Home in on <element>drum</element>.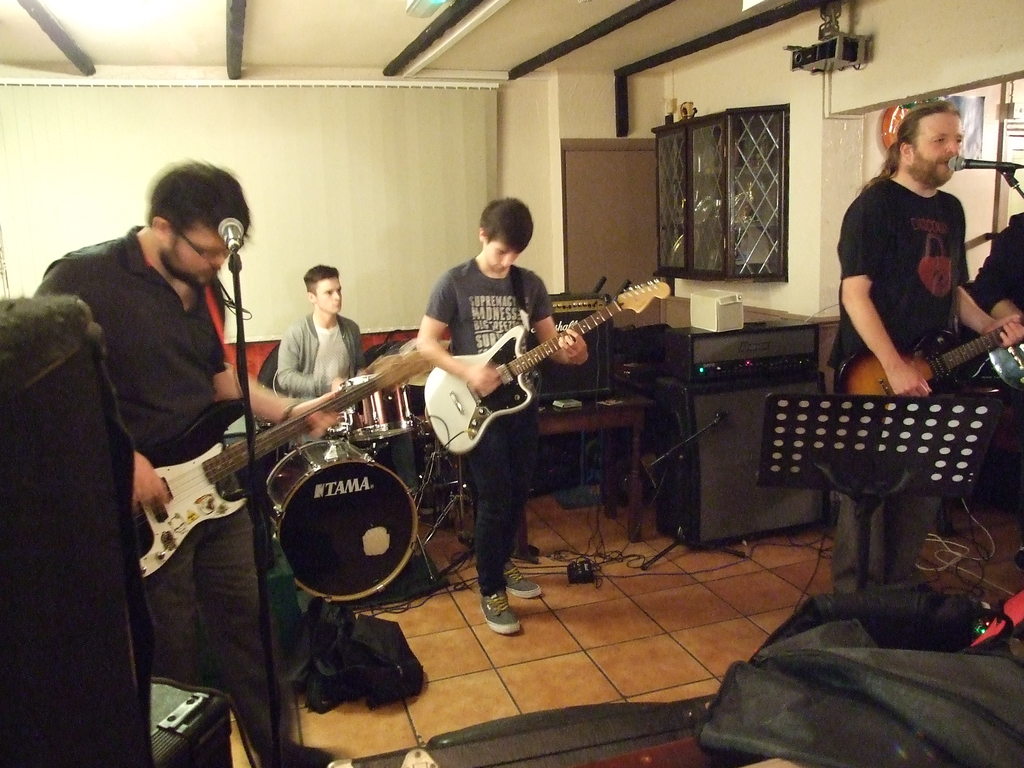
Homed in at (left=344, top=372, right=419, bottom=442).
